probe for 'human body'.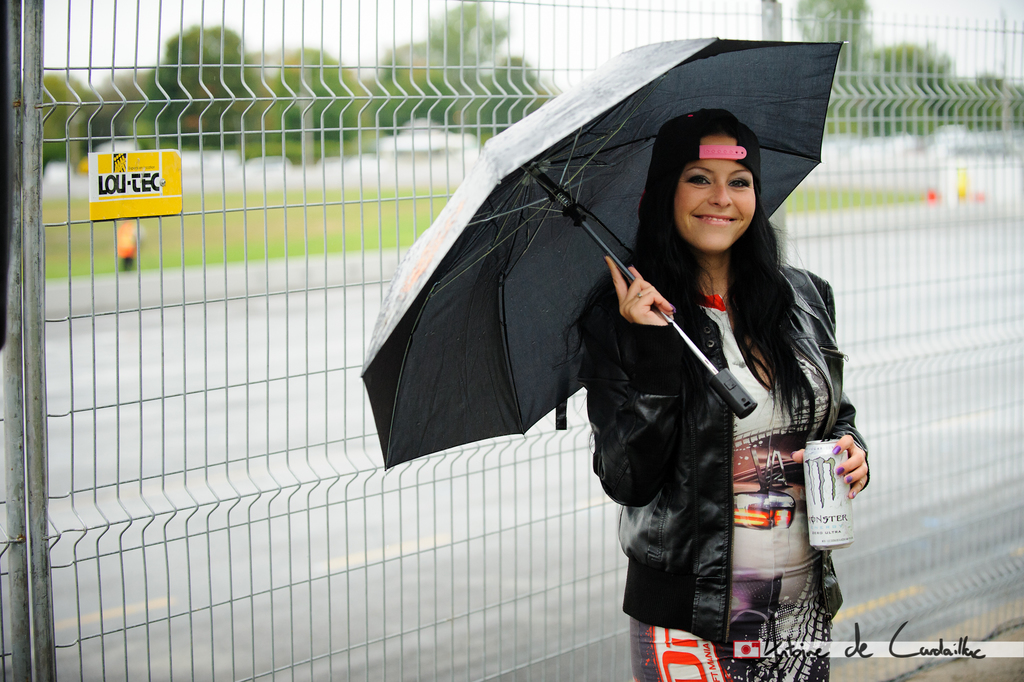
Probe result: bbox(575, 106, 868, 681).
